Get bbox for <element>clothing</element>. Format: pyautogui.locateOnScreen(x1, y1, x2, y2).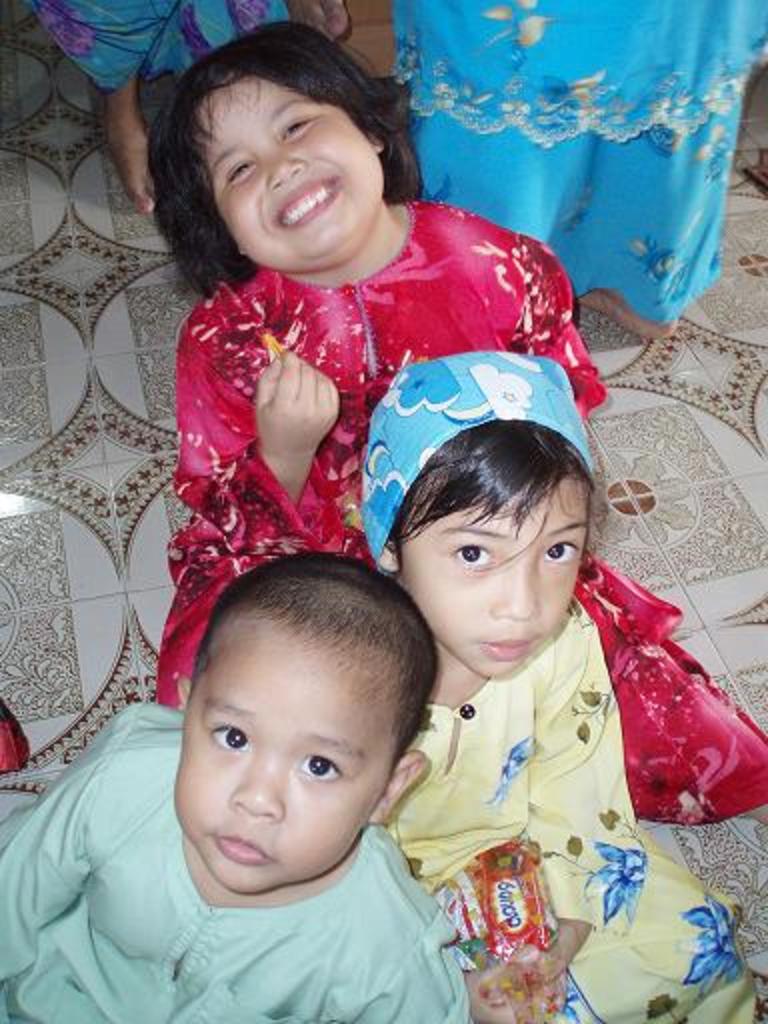
pyautogui.locateOnScreen(0, 704, 470, 1022).
